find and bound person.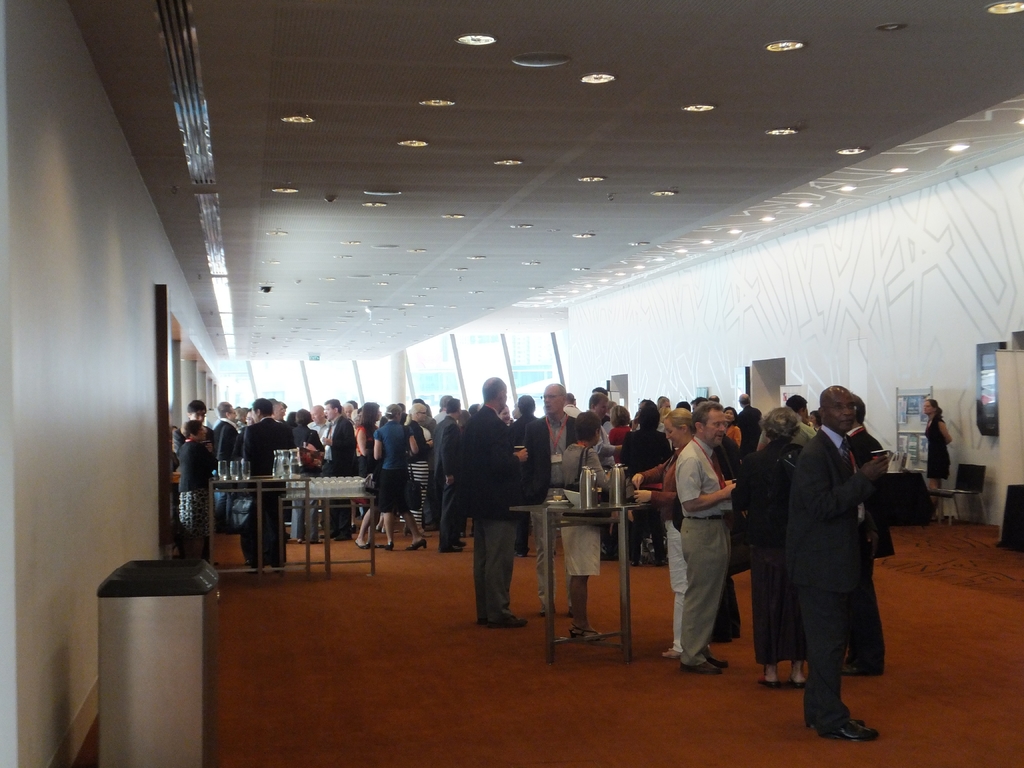
Bound: left=306, top=398, right=333, bottom=443.
